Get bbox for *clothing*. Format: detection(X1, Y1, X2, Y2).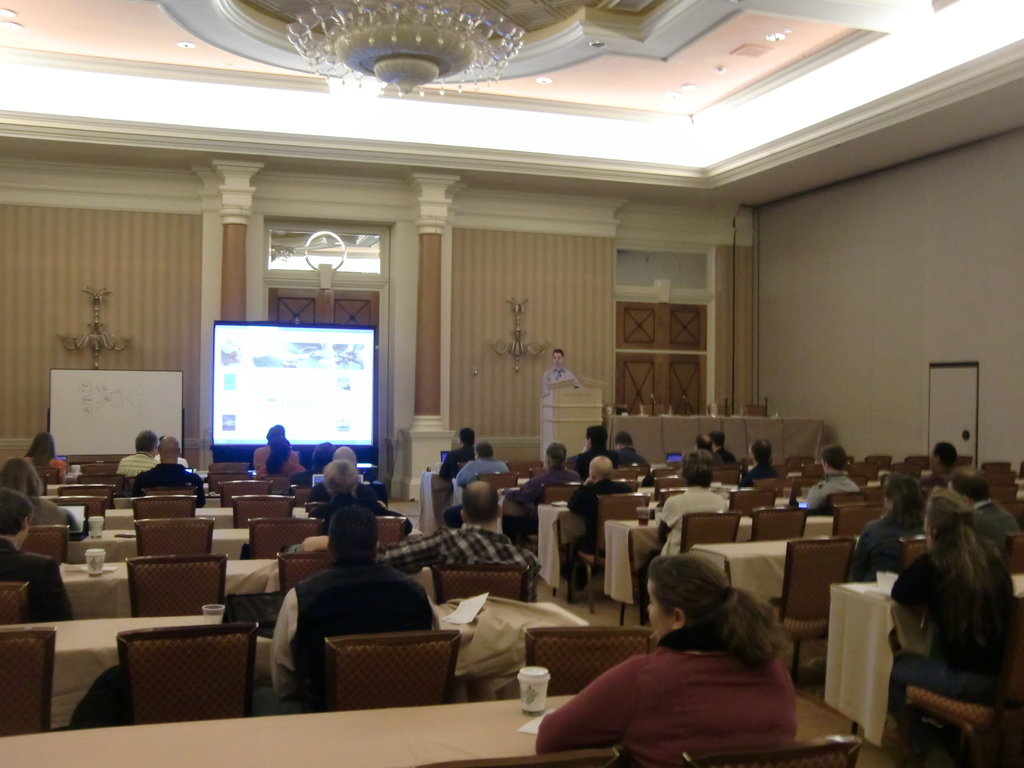
detection(558, 475, 632, 582).
